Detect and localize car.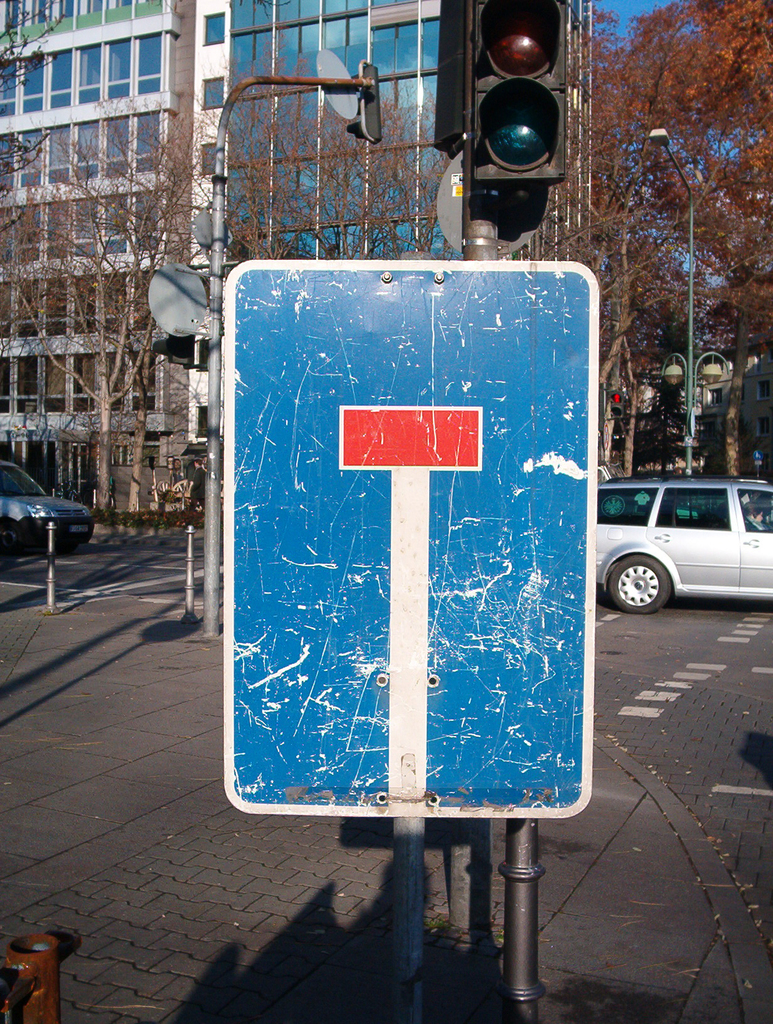
Localized at locate(581, 470, 772, 615).
